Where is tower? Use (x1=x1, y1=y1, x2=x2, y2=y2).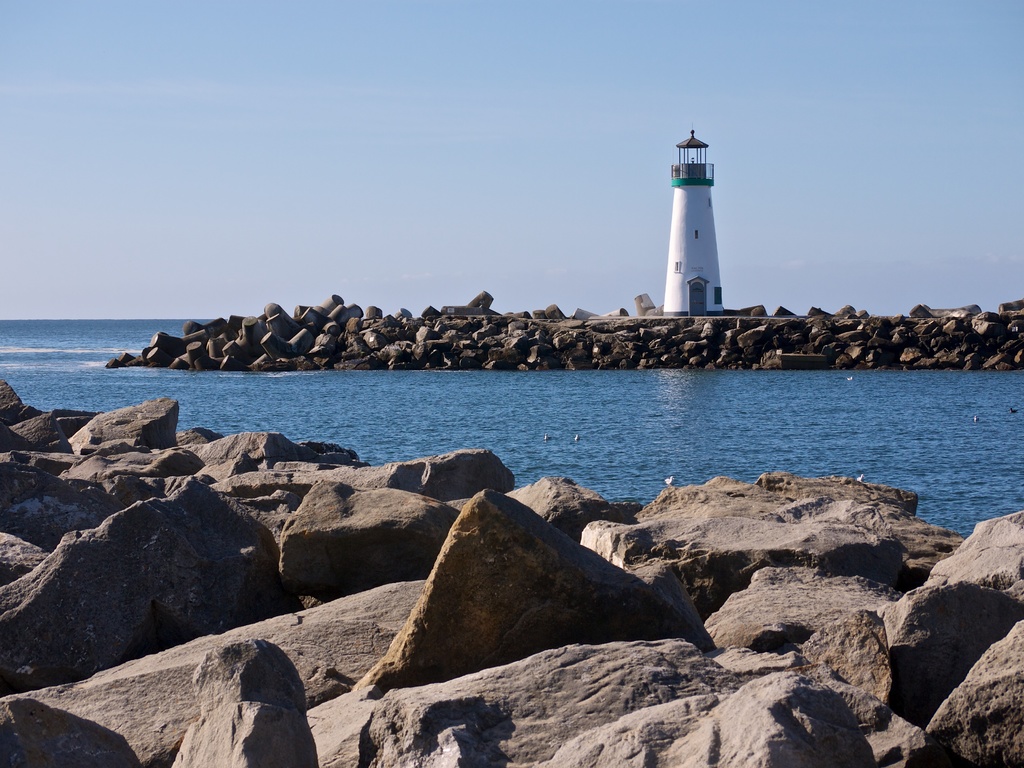
(x1=644, y1=136, x2=737, y2=300).
